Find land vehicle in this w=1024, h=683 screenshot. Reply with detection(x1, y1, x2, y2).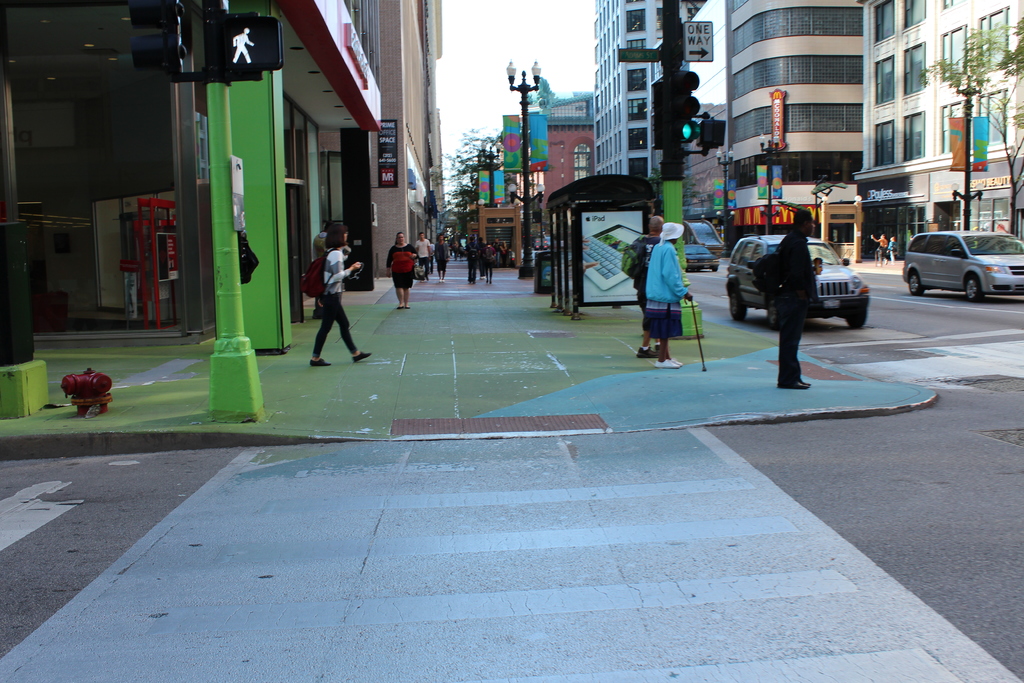
detection(902, 232, 1023, 301).
